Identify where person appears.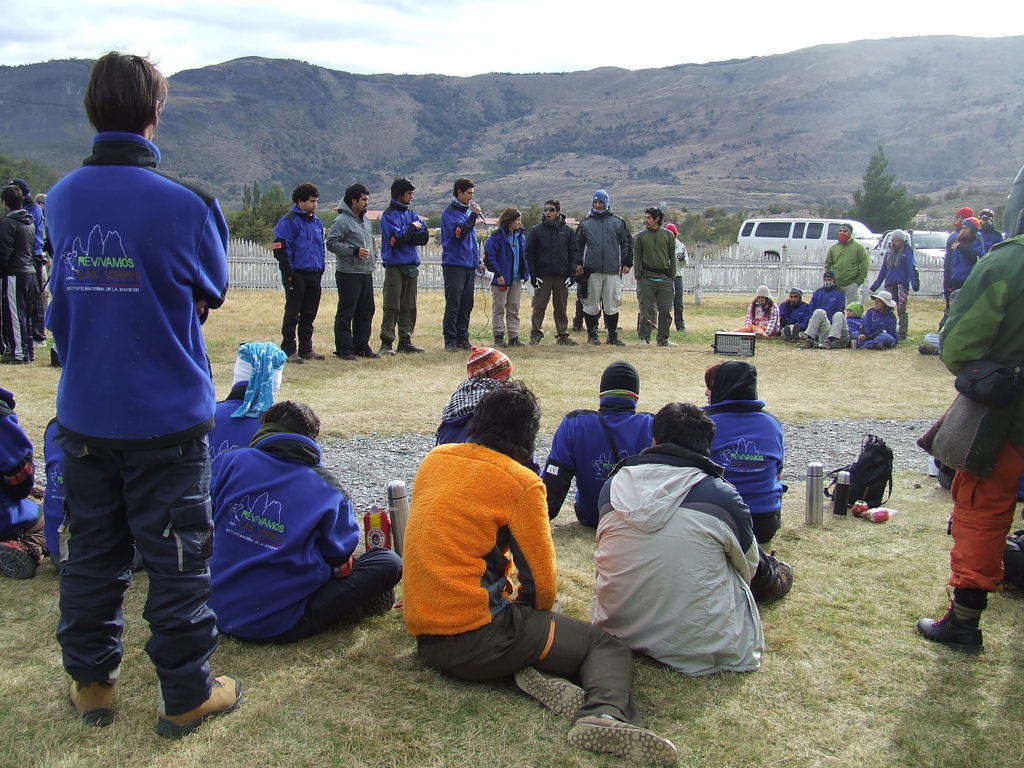
Appears at crop(743, 216, 923, 355).
